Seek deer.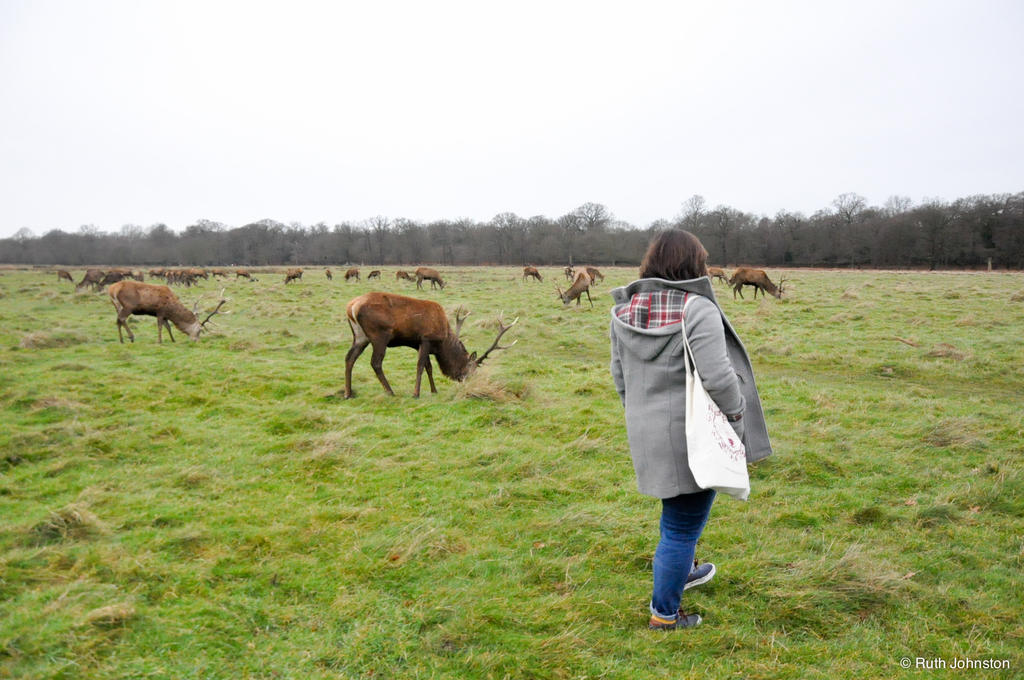
BBox(562, 271, 589, 309).
